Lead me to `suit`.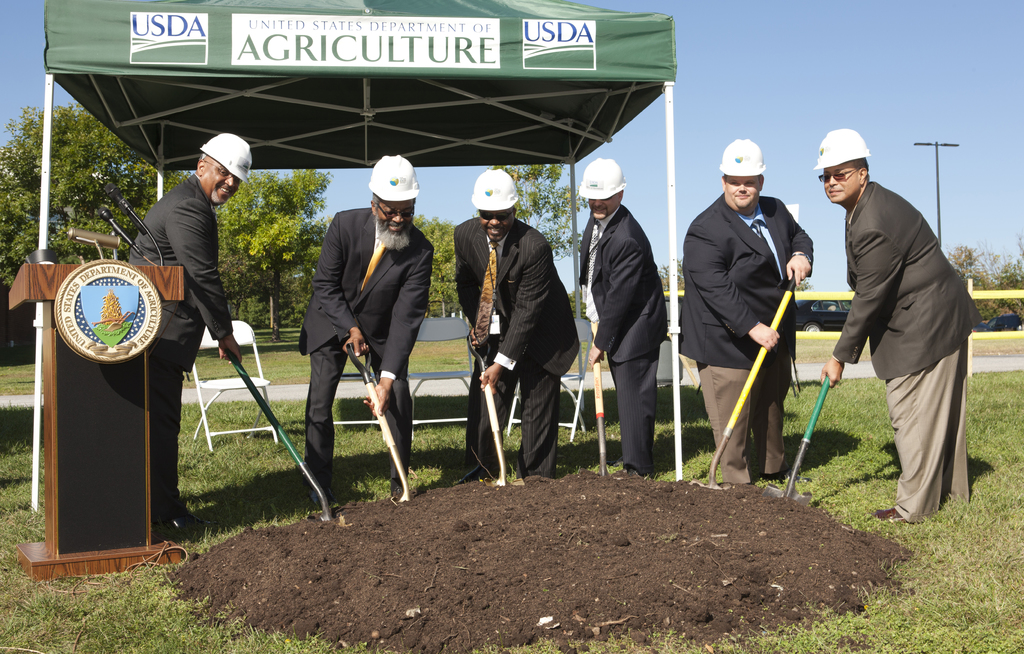
Lead to x1=456 y1=216 x2=581 y2=478.
